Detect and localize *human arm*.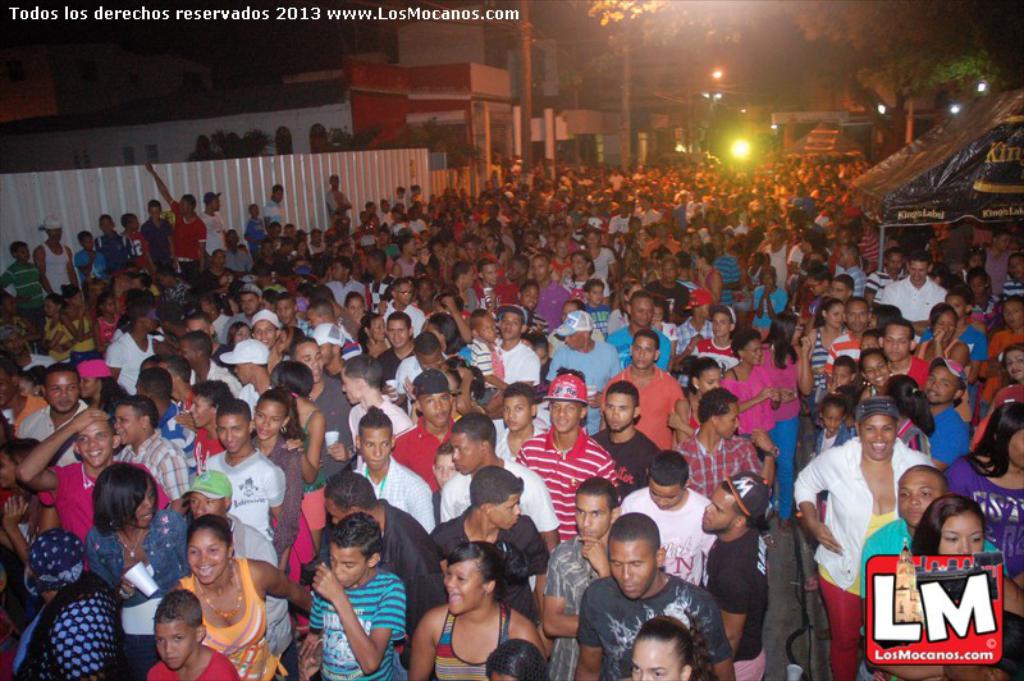
Localized at box=[526, 480, 562, 550].
